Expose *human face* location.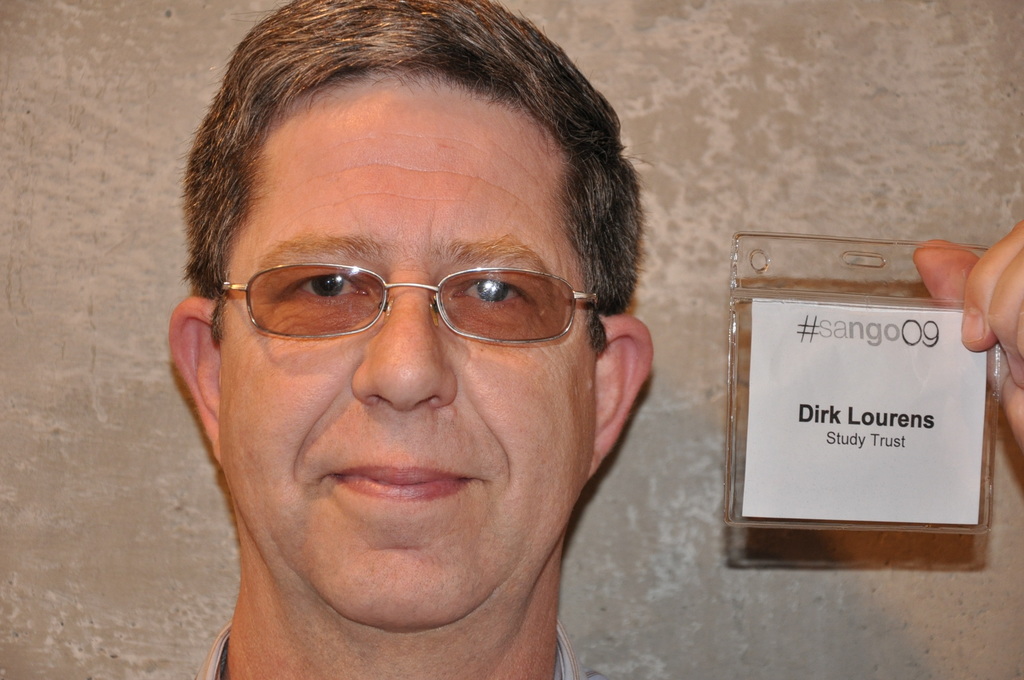
Exposed at (x1=220, y1=70, x2=595, y2=633).
